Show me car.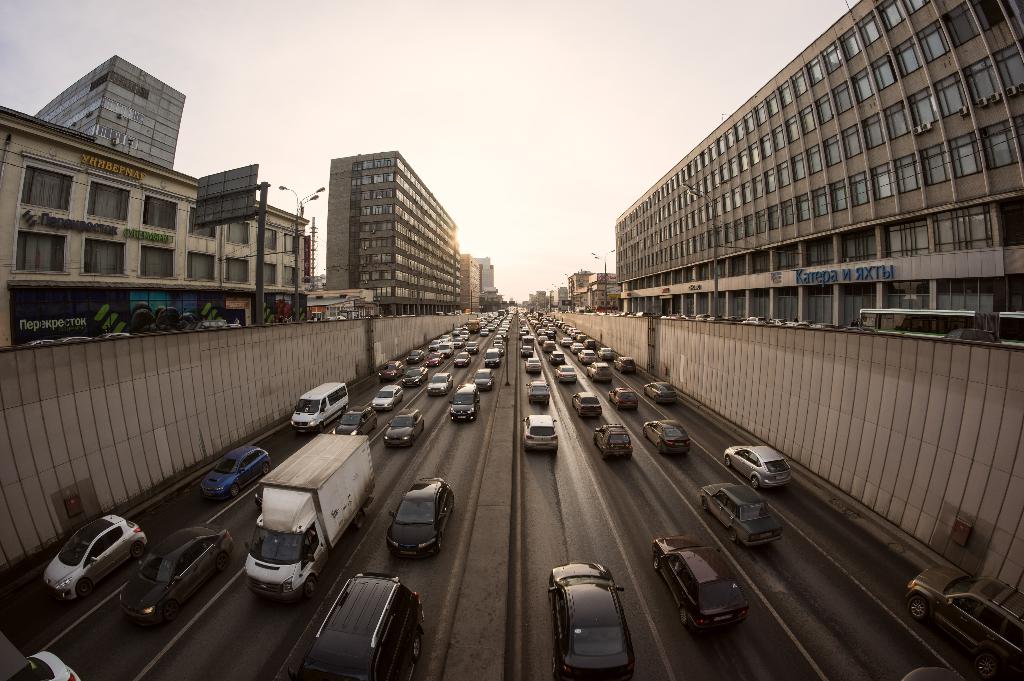
car is here: [x1=695, y1=483, x2=786, y2=550].
